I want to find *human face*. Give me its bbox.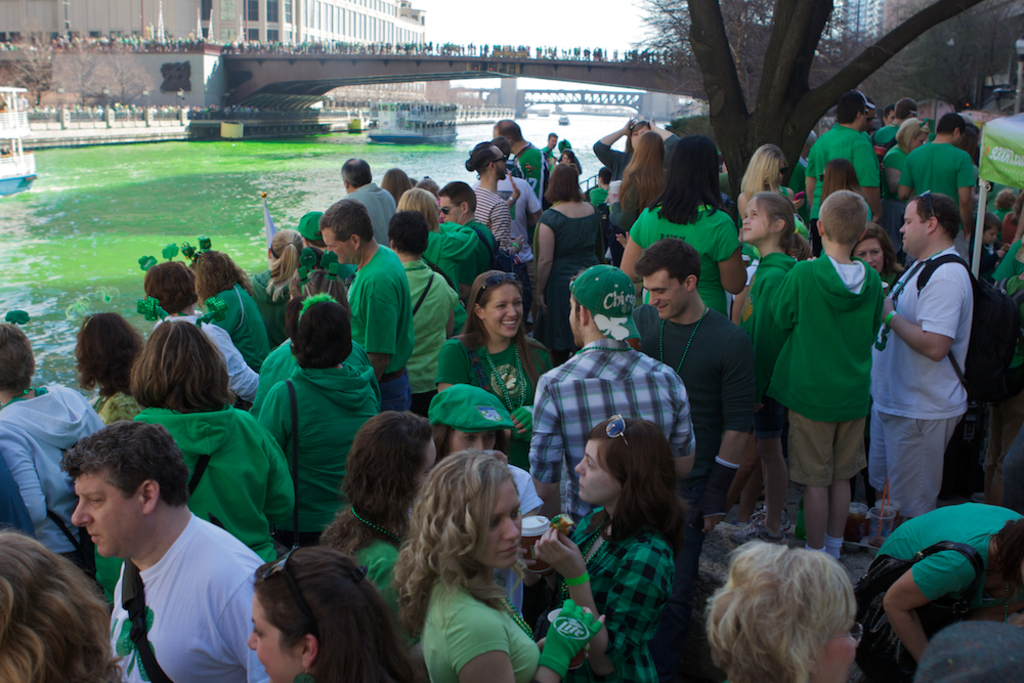
[left=318, top=224, right=358, bottom=266].
